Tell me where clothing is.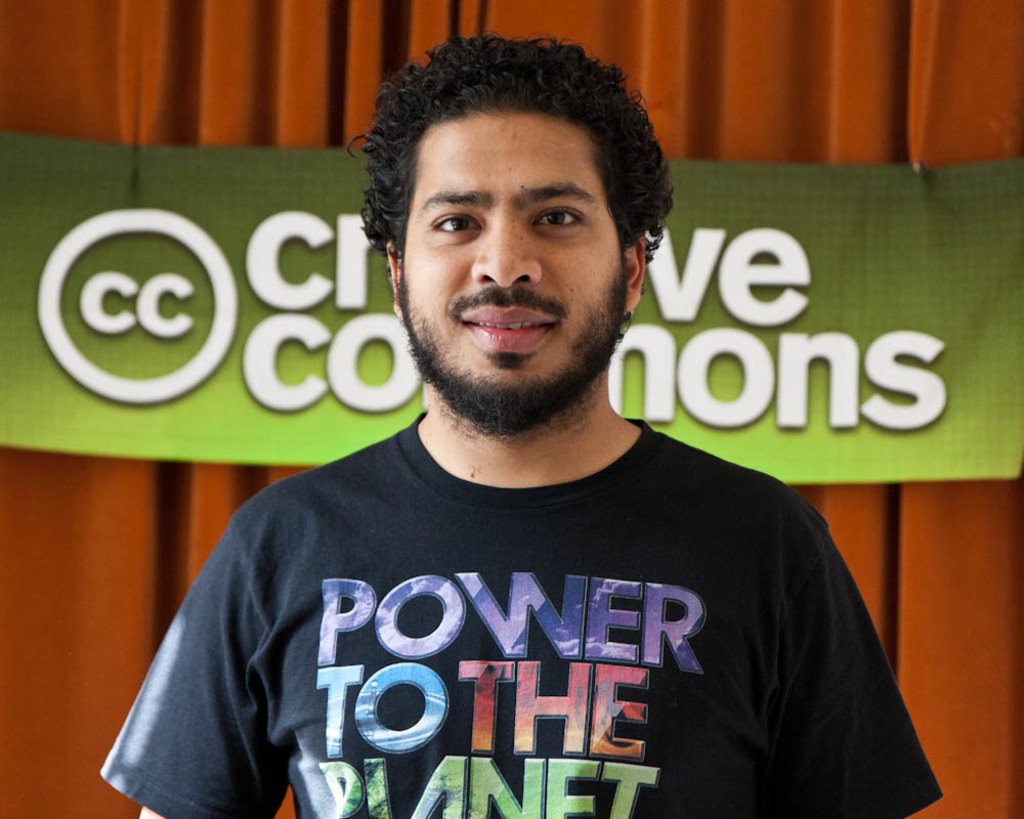
clothing is at box(102, 406, 943, 817).
